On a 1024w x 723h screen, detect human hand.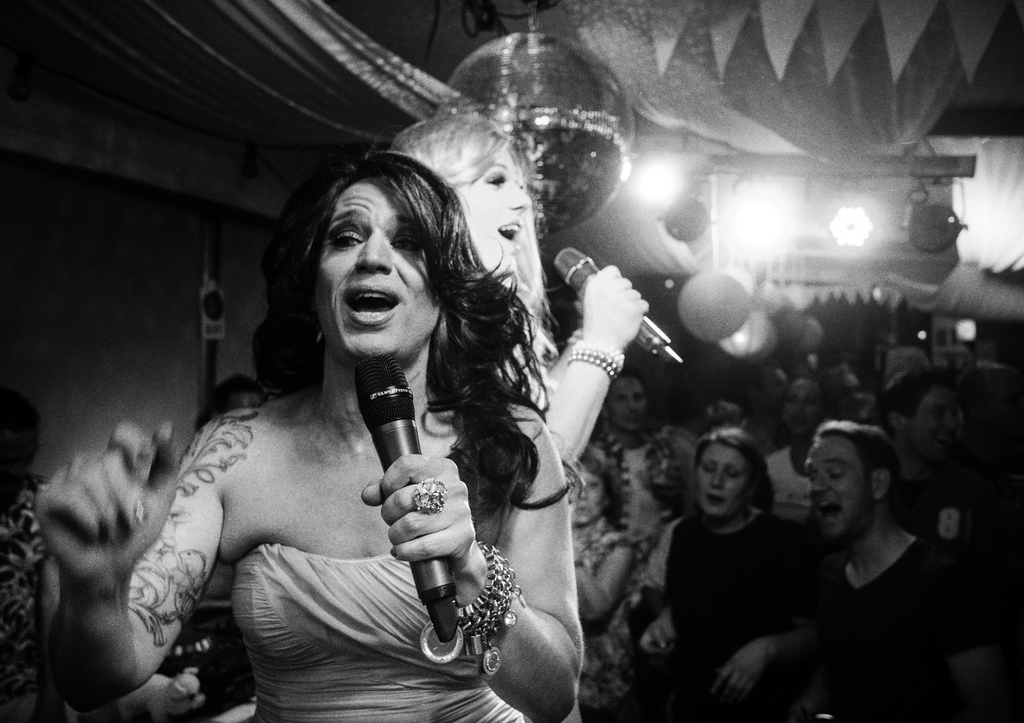
(left=705, top=638, right=767, bottom=713).
